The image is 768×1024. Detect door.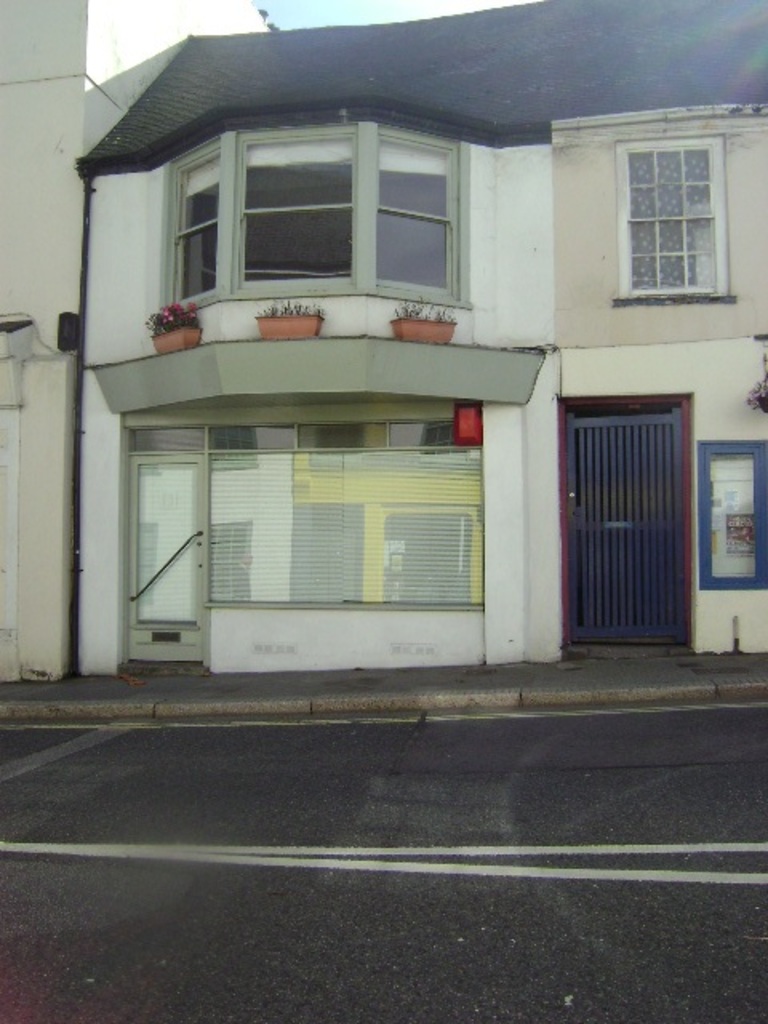
Detection: bbox=(128, 456, 206, 662).
